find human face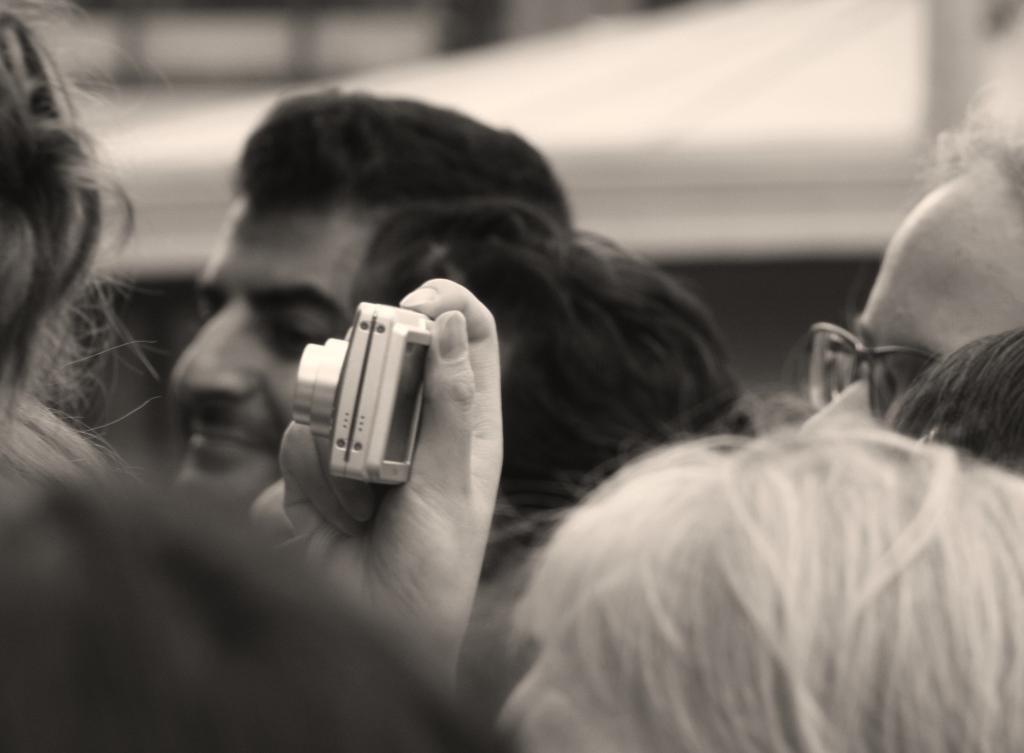
bbox(795, 171, 1023, 440)
